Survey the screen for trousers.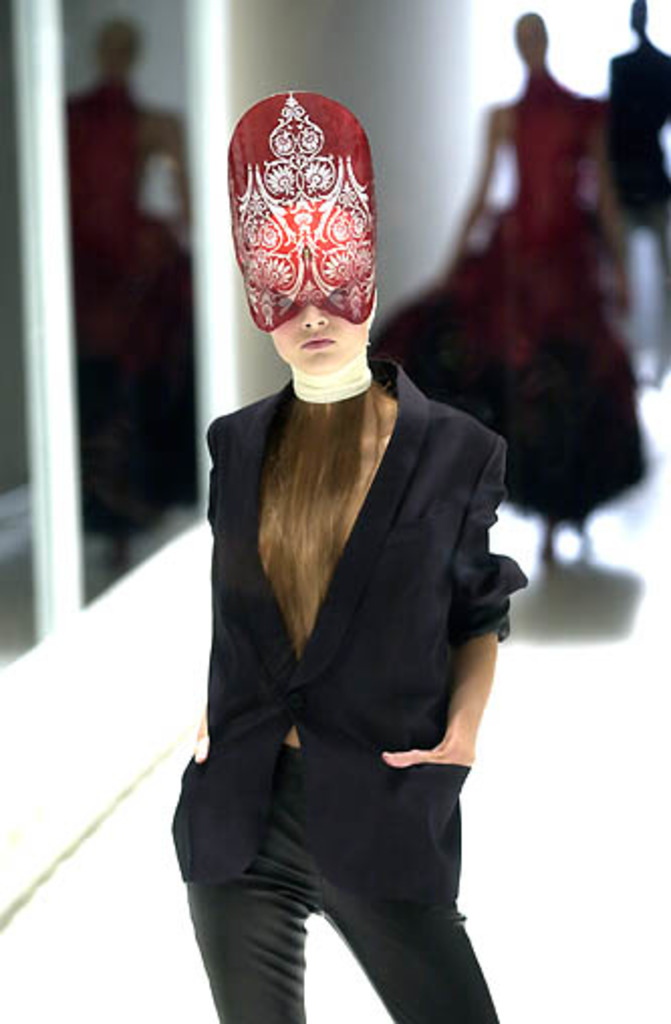
Survey found: bbox=[183, 746, 500, 1022].
